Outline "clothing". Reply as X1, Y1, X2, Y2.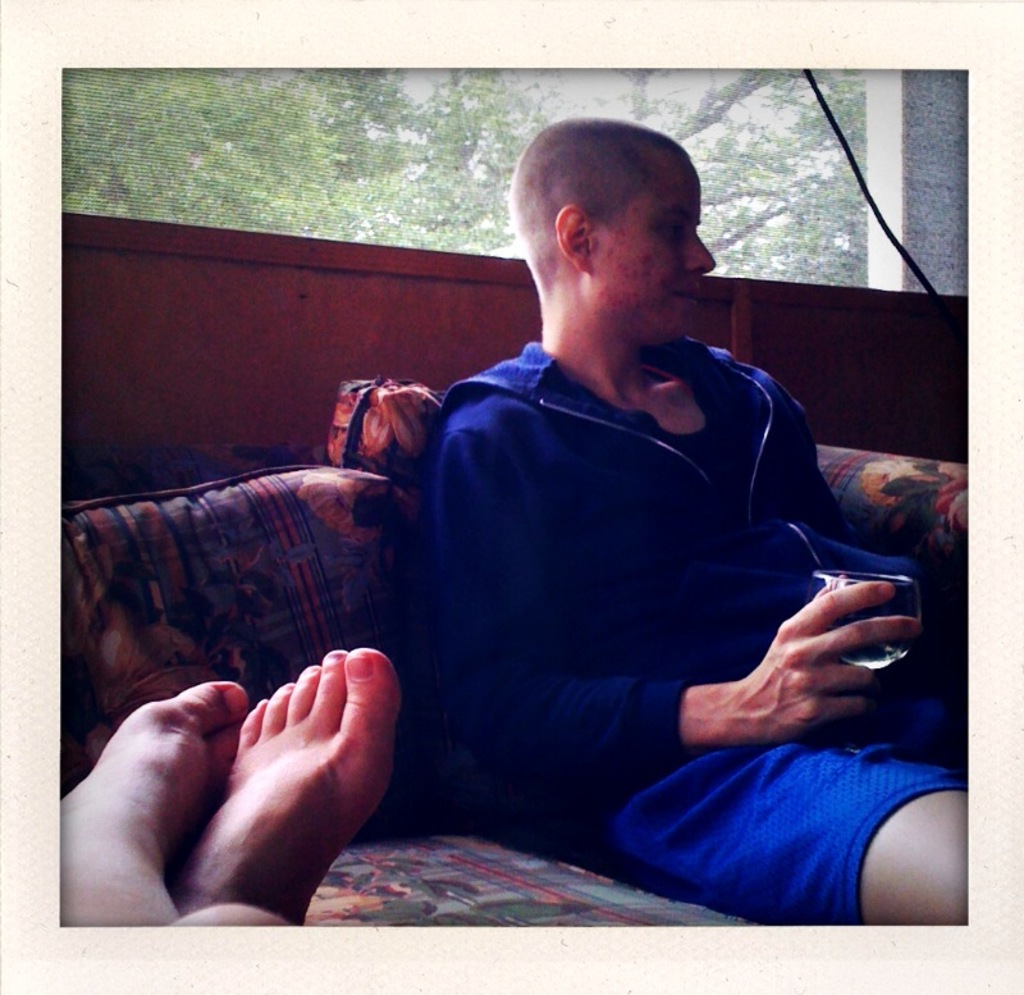
394, 246, 908, 903.
